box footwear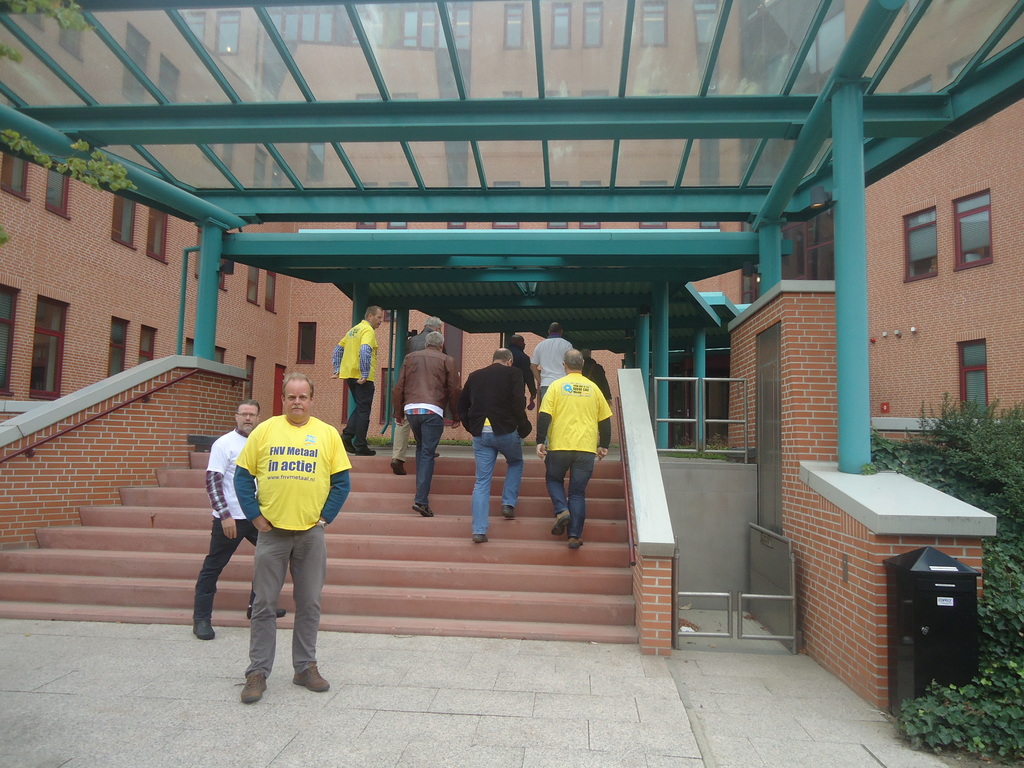
<region>410, 501, 436, 517</region>
